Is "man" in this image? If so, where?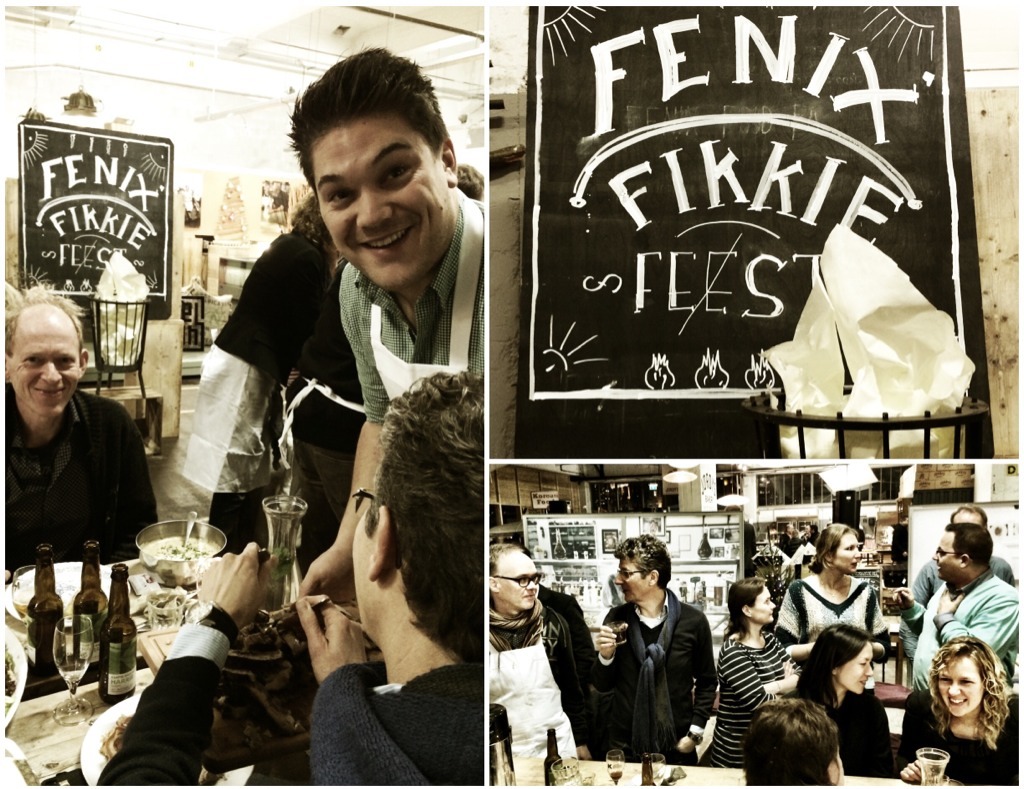
Yes, at [left=292, top=49, right=487, bottom=621].
